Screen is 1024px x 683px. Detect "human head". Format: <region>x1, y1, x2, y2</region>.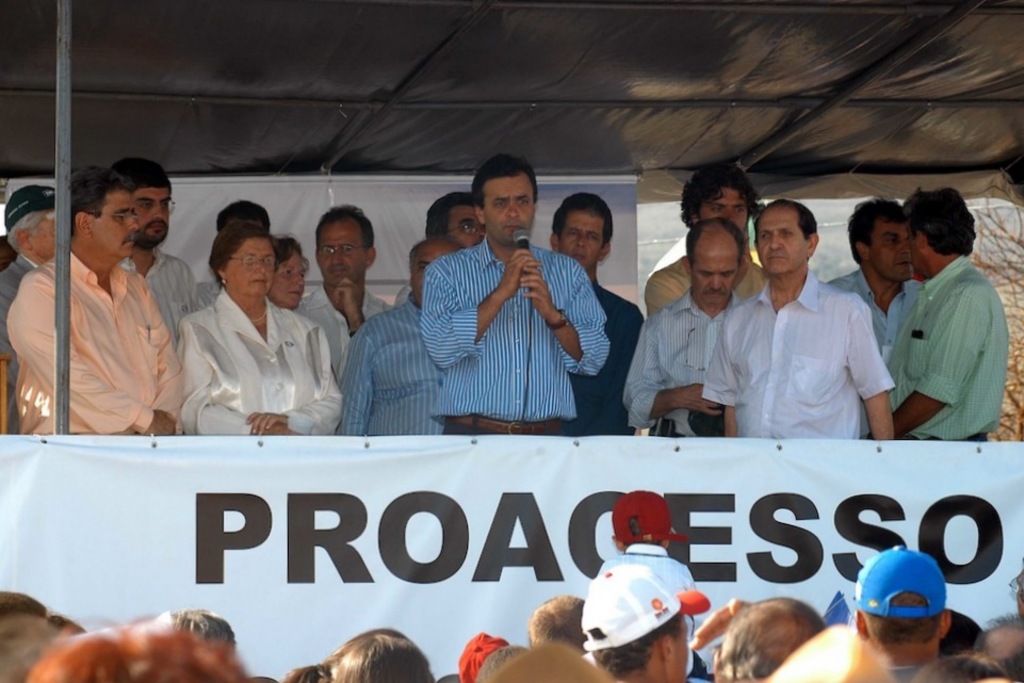
<region>858, 548, 947, 661</region>.
